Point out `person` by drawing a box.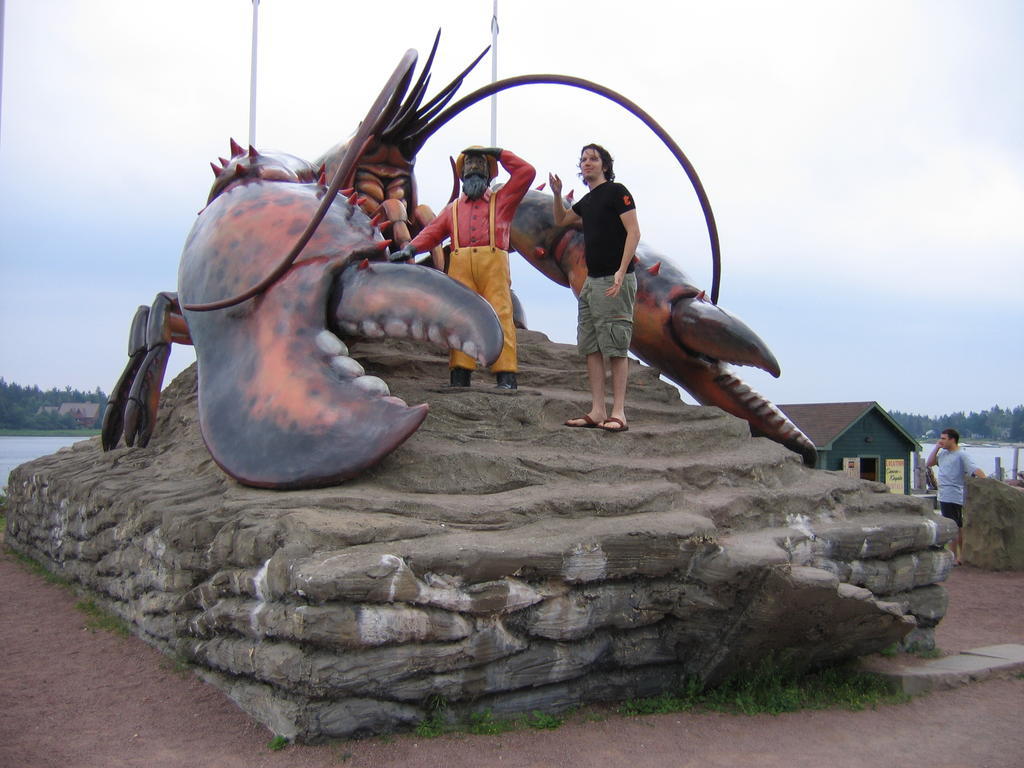
pyautogui.locateOnScreen(548, 132, 635, 433).
